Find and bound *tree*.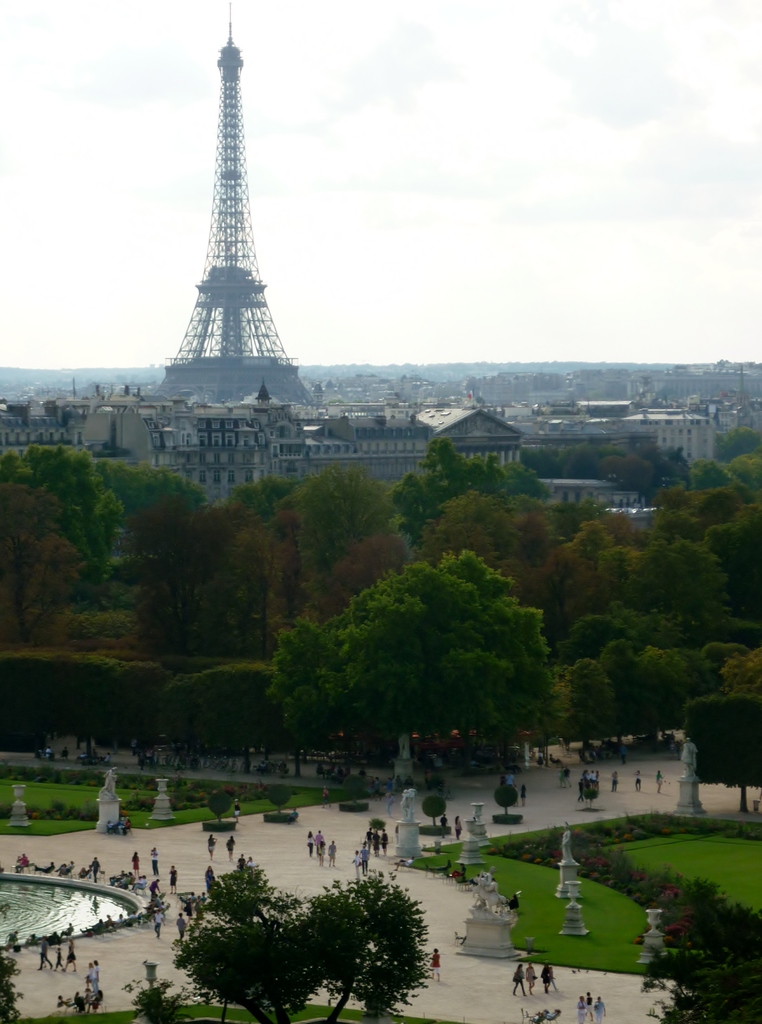
Bound: bbox=(639, 883, 761, 1023).
